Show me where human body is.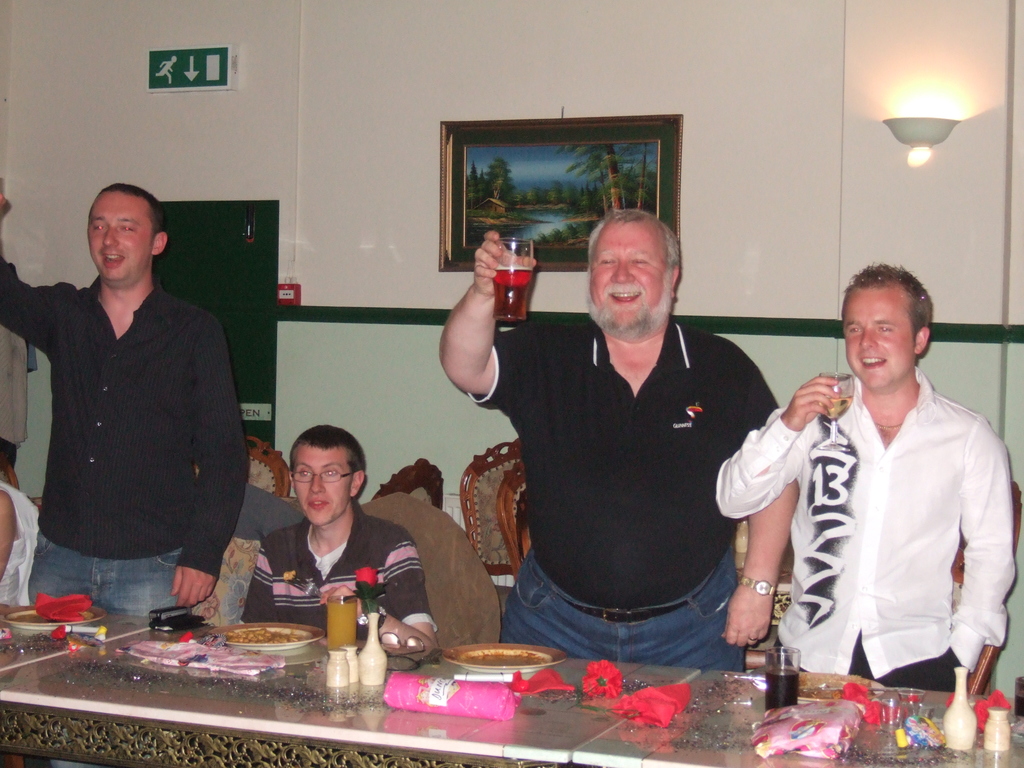
human body is at 0,181,227,627.
